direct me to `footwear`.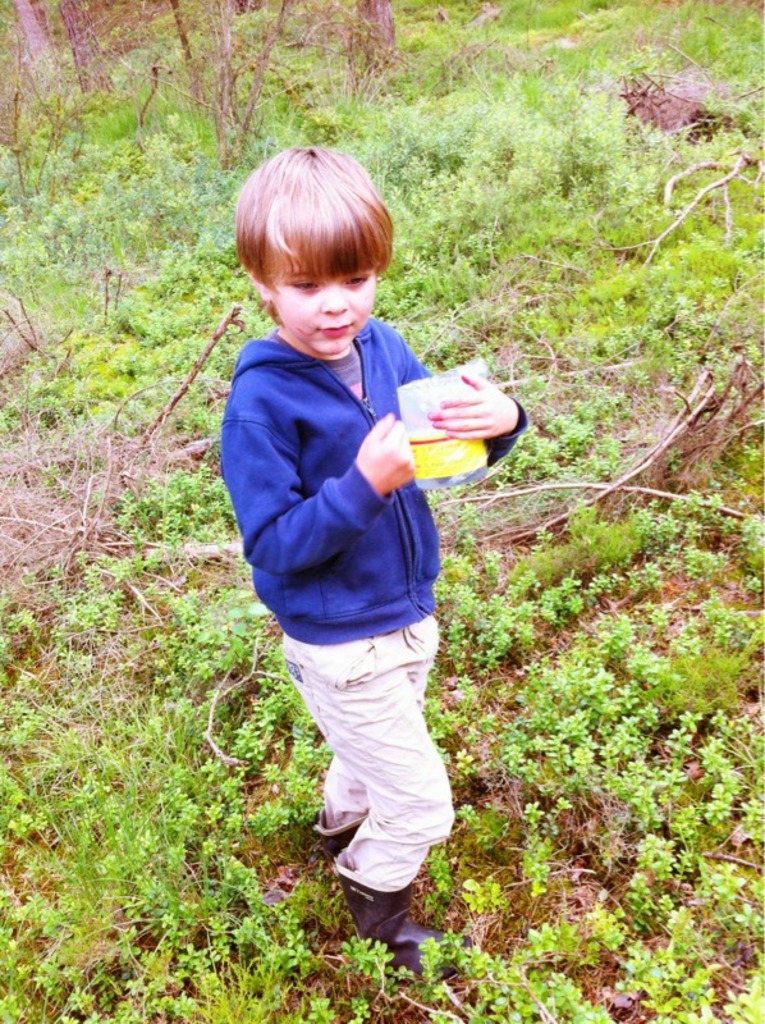
Direction: (329, 876, 427, 961).
